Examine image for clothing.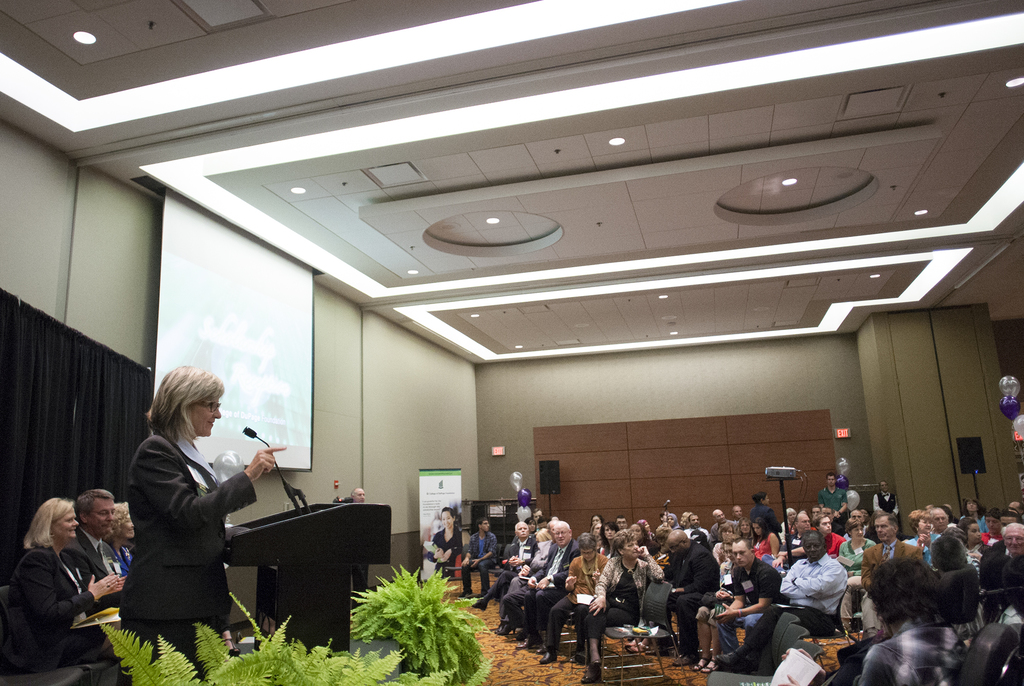
Examination result: box=[461, 532, 496, 594].
